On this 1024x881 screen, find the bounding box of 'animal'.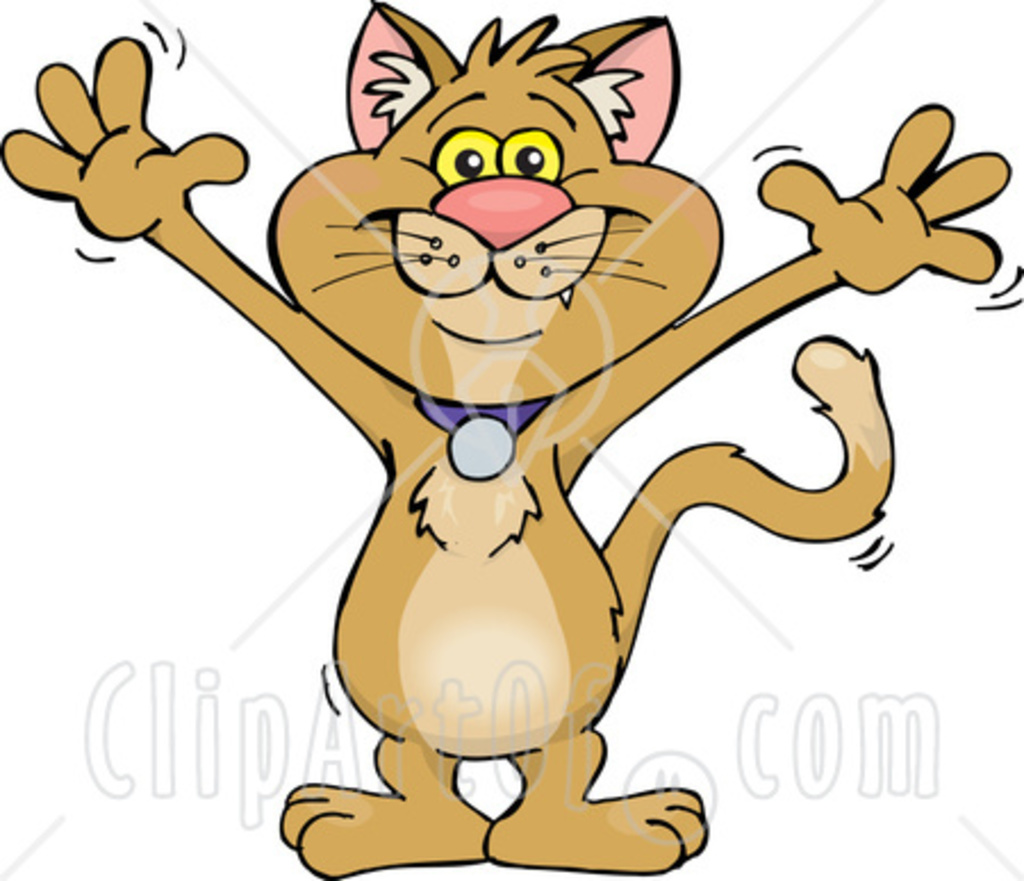
Bounding box: pyautogui.locateOnScreen(0, 0, 1017, 872).
